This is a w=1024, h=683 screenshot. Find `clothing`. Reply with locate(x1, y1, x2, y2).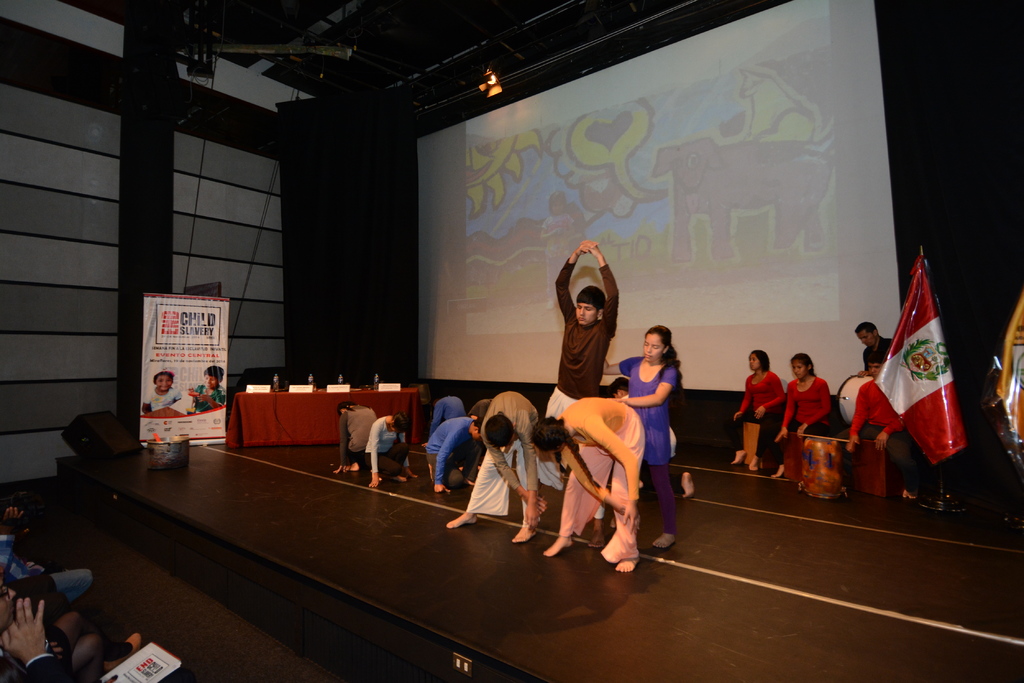
locate(616, 364, 679, 536).
